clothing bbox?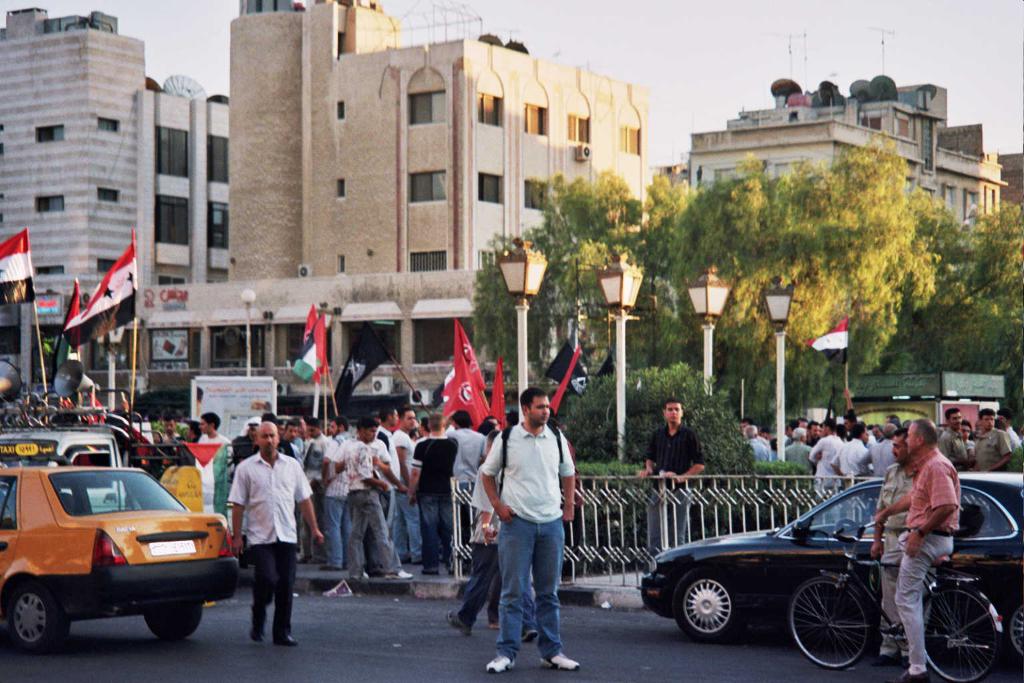
<region>935, 427, 959, 461</region>
